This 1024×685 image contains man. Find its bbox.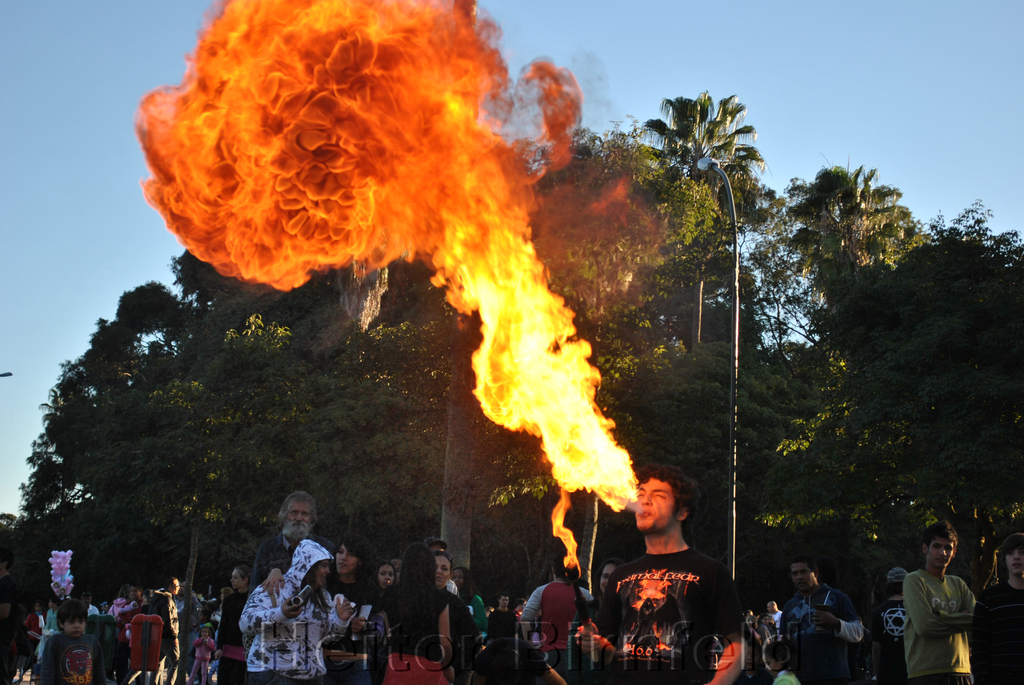
[245,491,337,596].
